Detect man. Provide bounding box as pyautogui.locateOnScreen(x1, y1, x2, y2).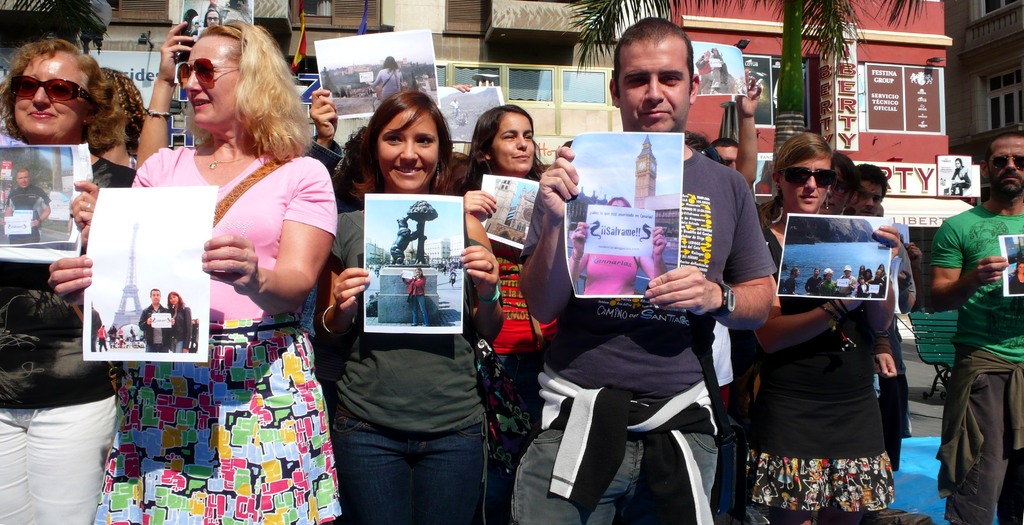
pyautogui.locateOnScreen(870, 261, 890, 297).
